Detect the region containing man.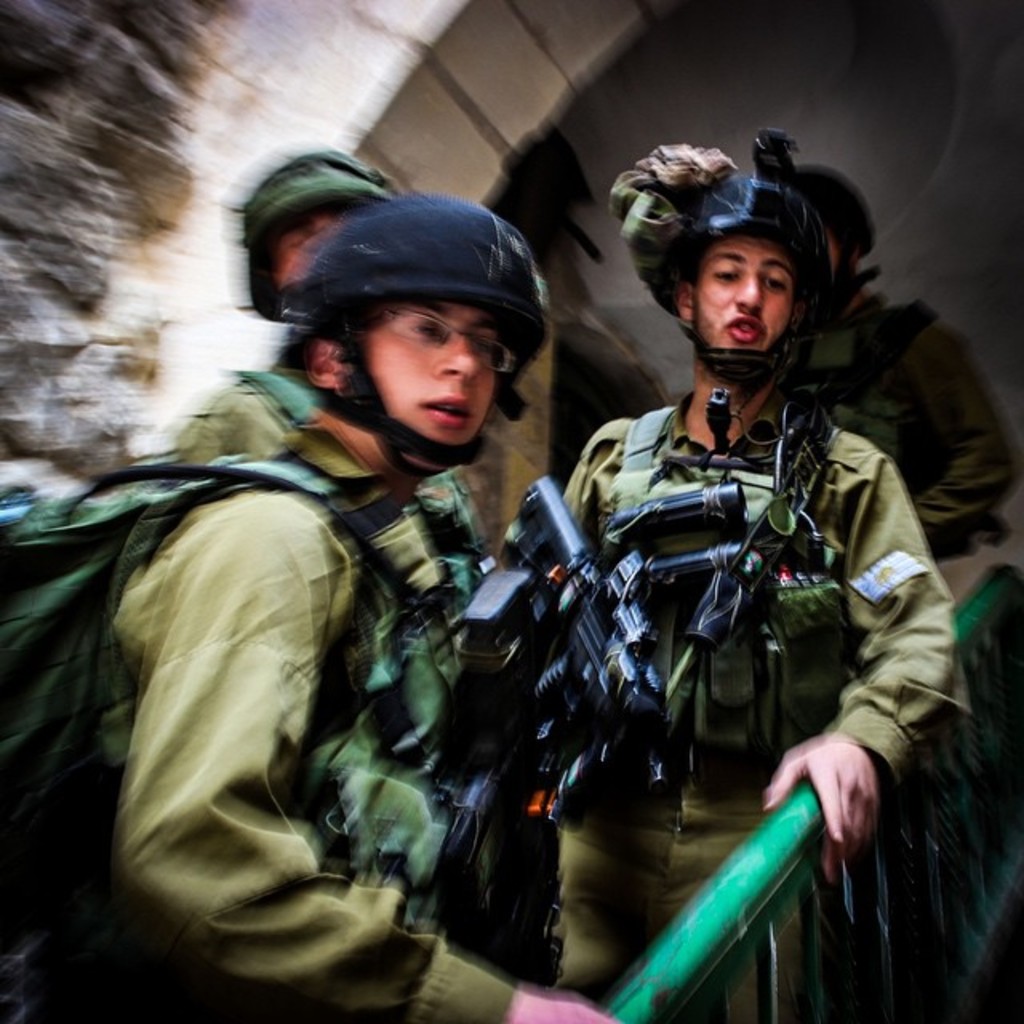
750:152:1022:541.
